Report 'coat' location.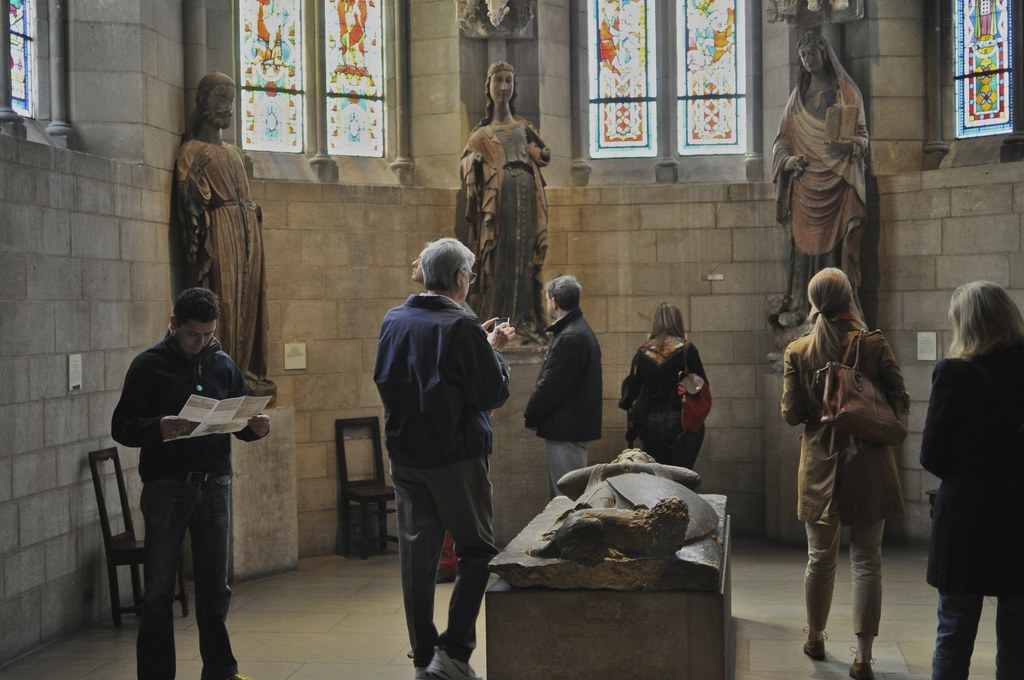
Report: 518/311/597/448.
